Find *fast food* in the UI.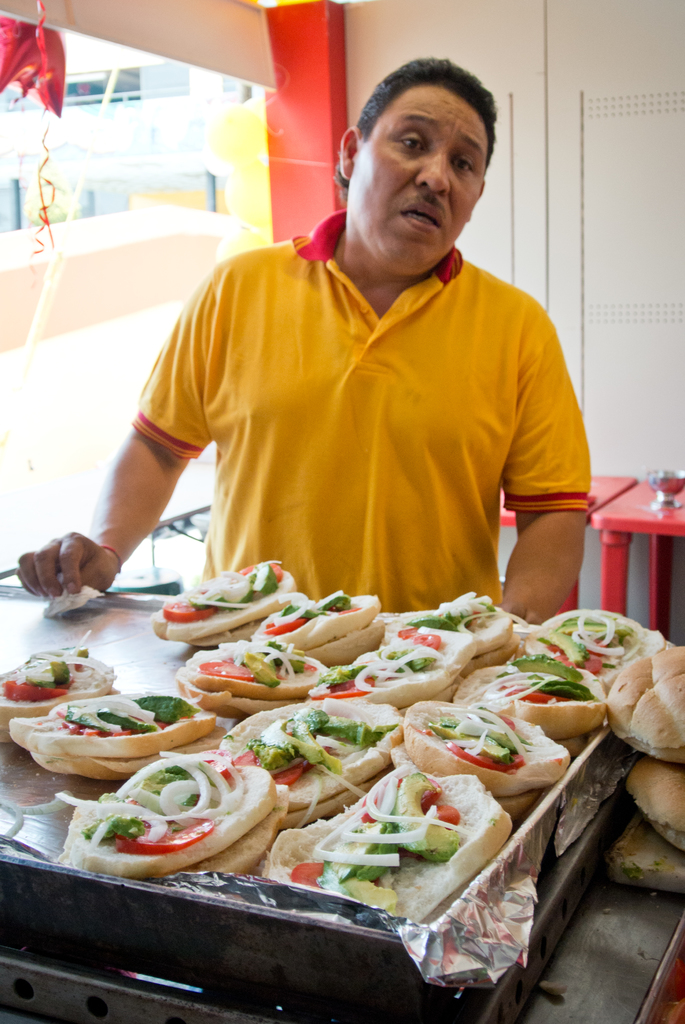
UI element at left=72, top=755, right=277, bottom=884.
